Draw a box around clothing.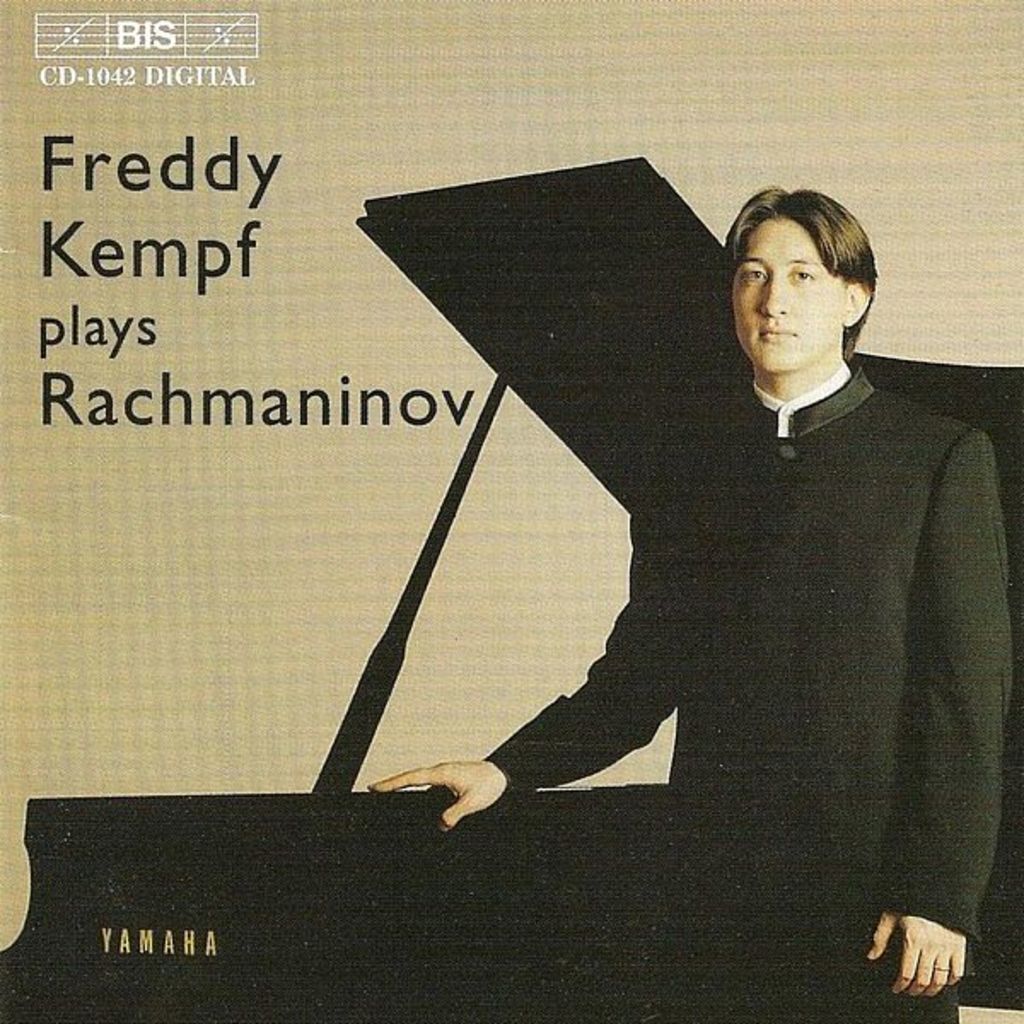
[548, 261, 1010, 1023].
